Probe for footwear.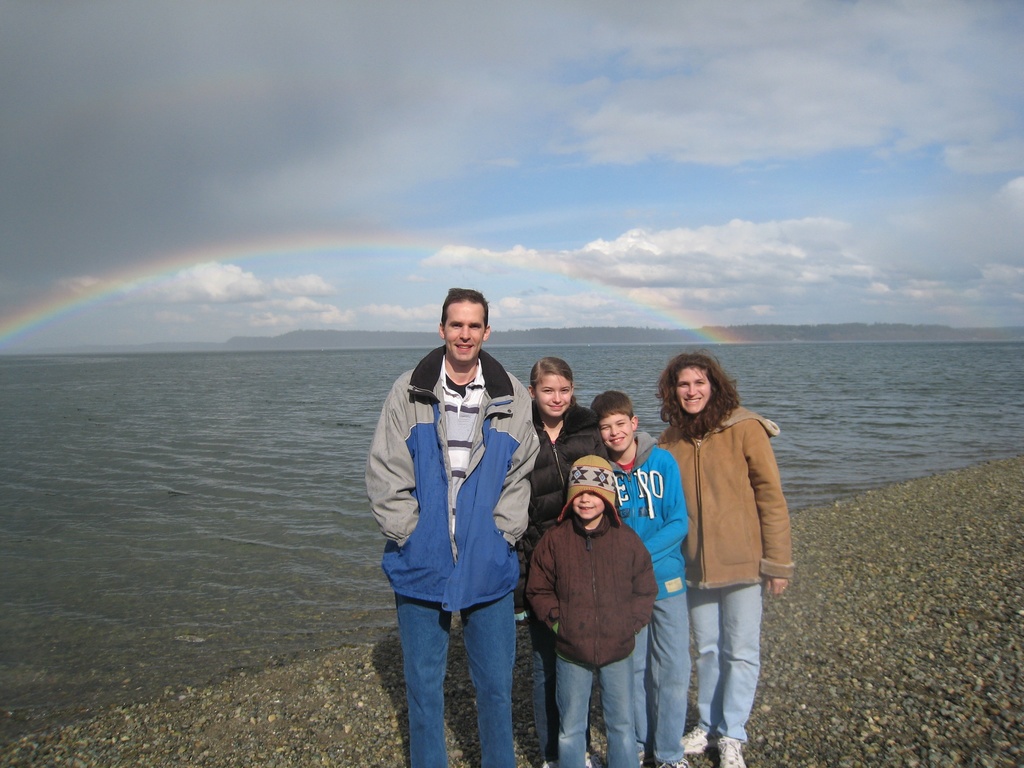
Probe result: [655,756,689,767].
